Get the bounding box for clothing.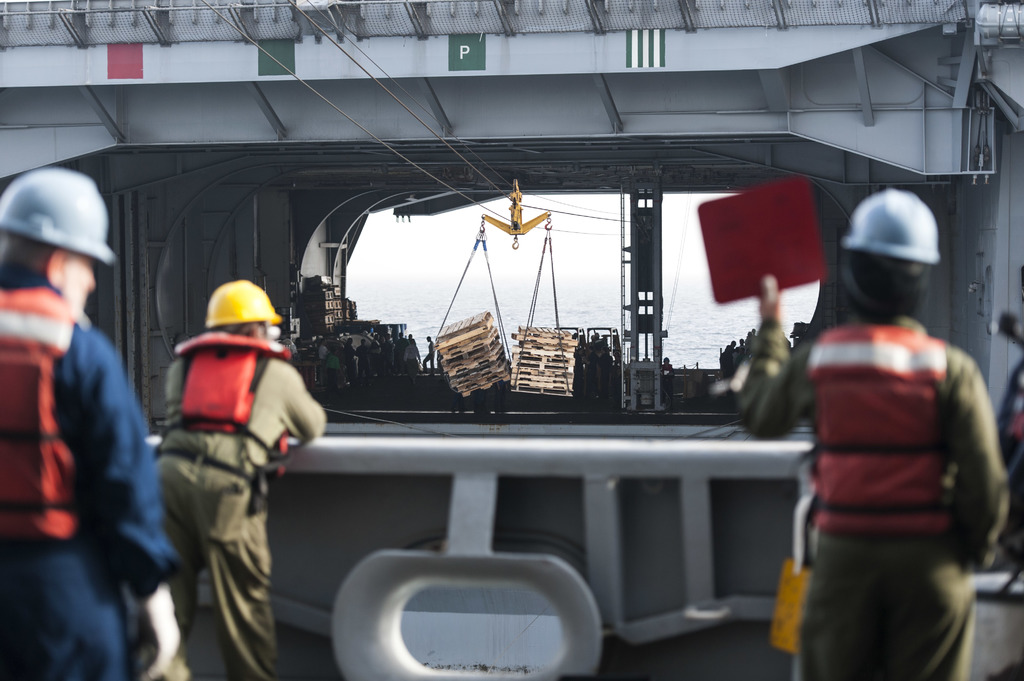
region(784, 268, 1002, 679).
